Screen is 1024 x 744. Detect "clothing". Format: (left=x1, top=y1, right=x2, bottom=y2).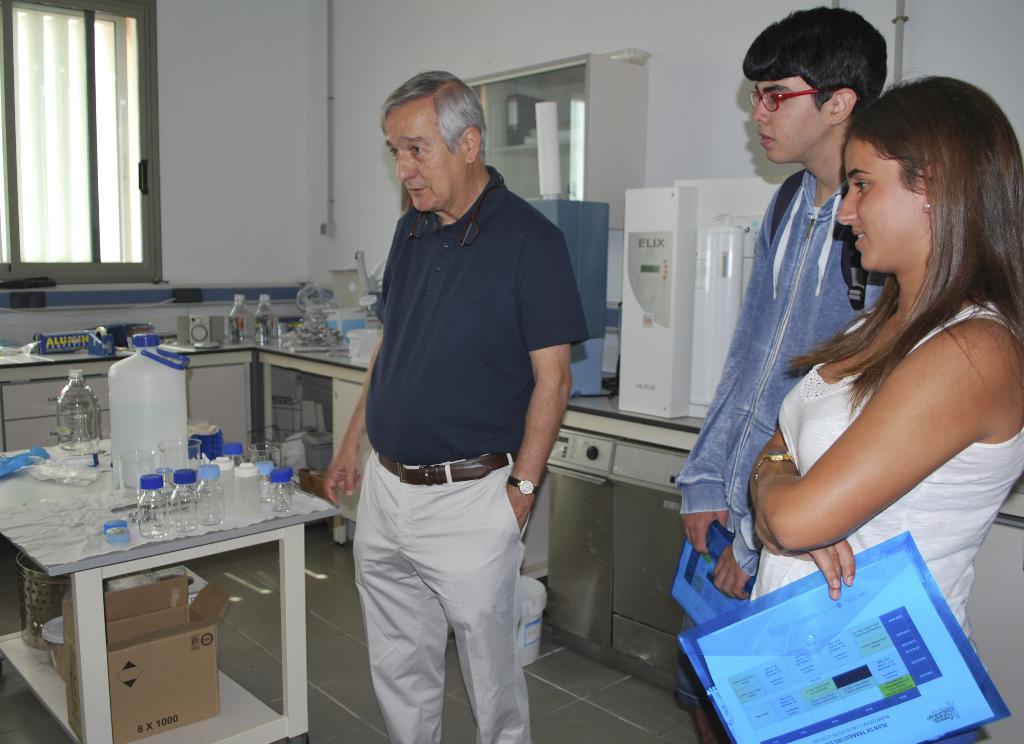
(left=349, top=161, right=592, bottom=743).
